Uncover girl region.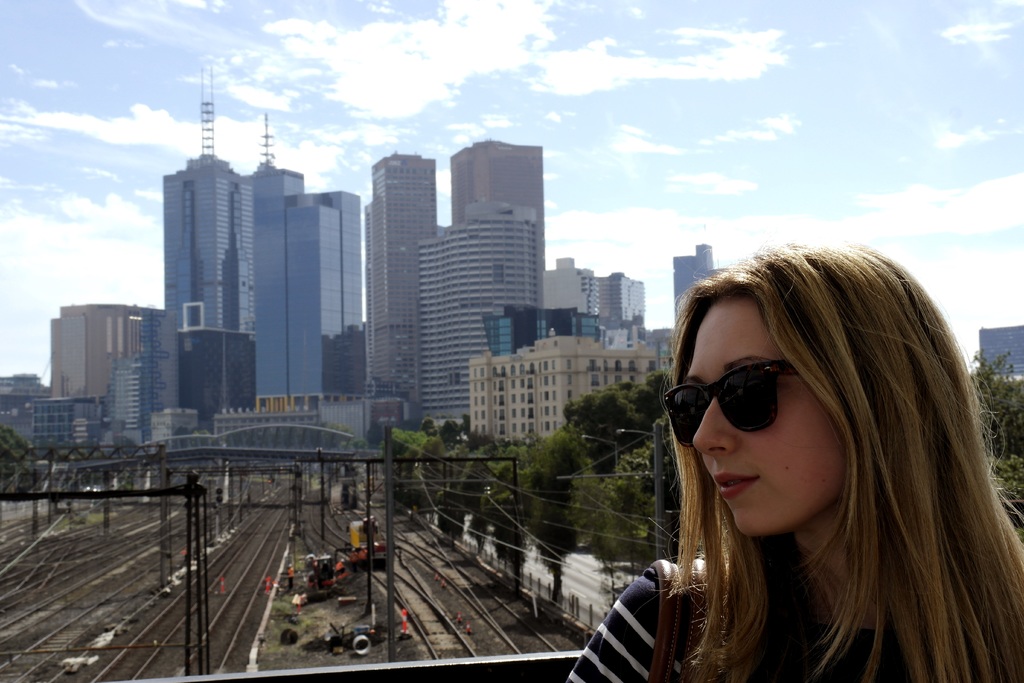
Uncovered: {"x1": 566, "y1": 245, "x2": 1023, "y2": 682}.
